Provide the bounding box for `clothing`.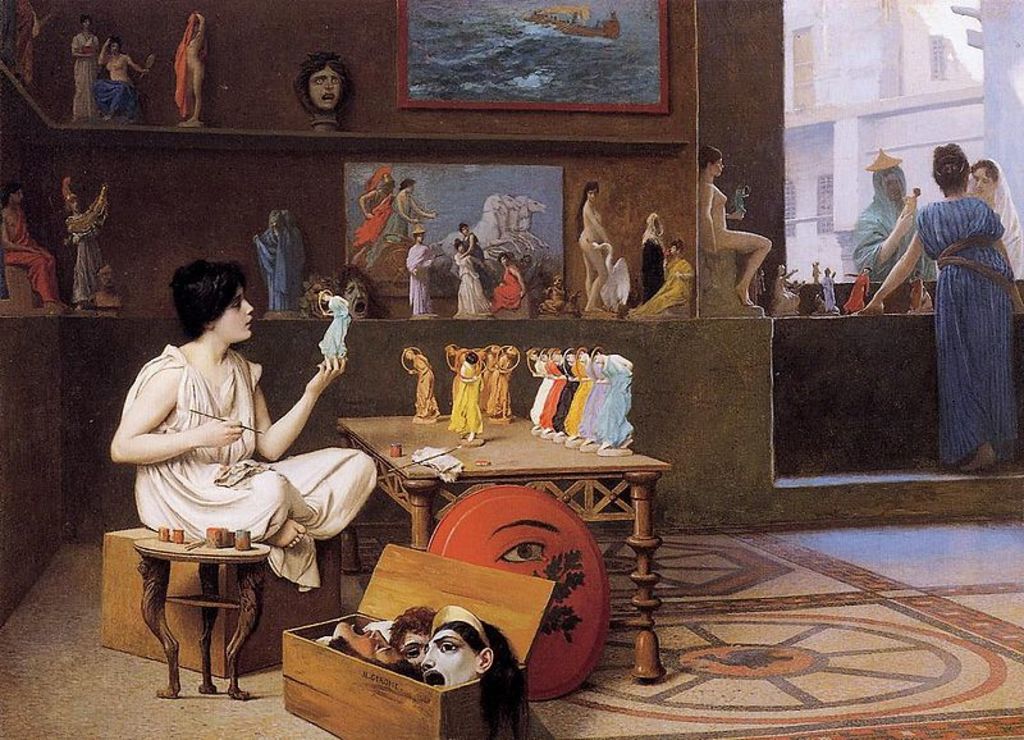
530,362,557,426.
